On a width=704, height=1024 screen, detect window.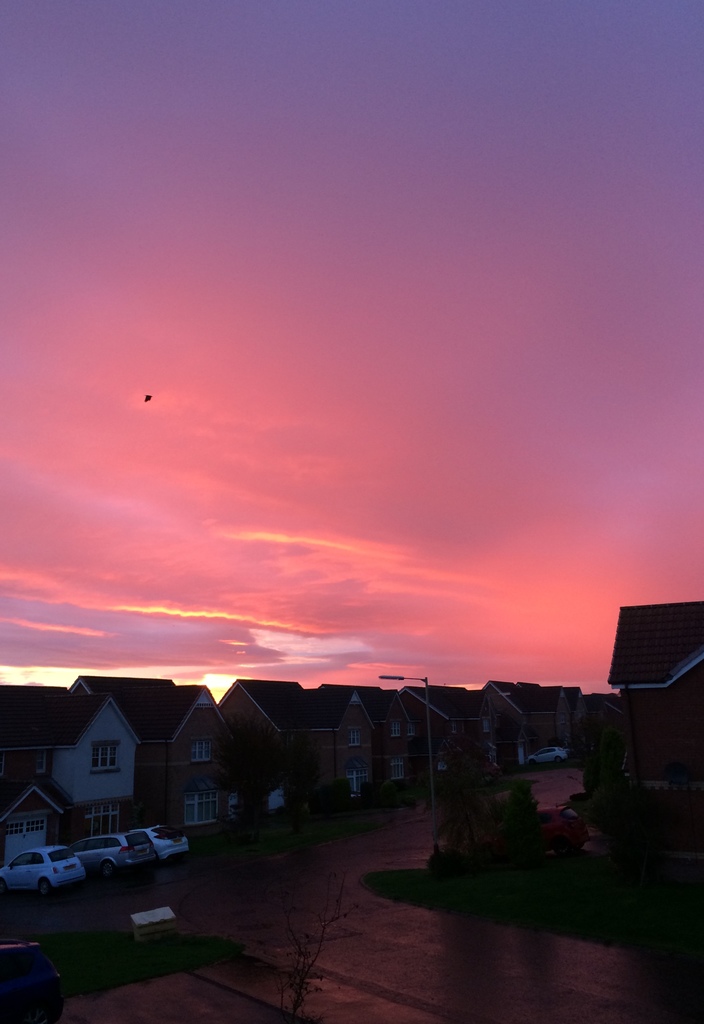
<box>387,719,403,736</box>.
